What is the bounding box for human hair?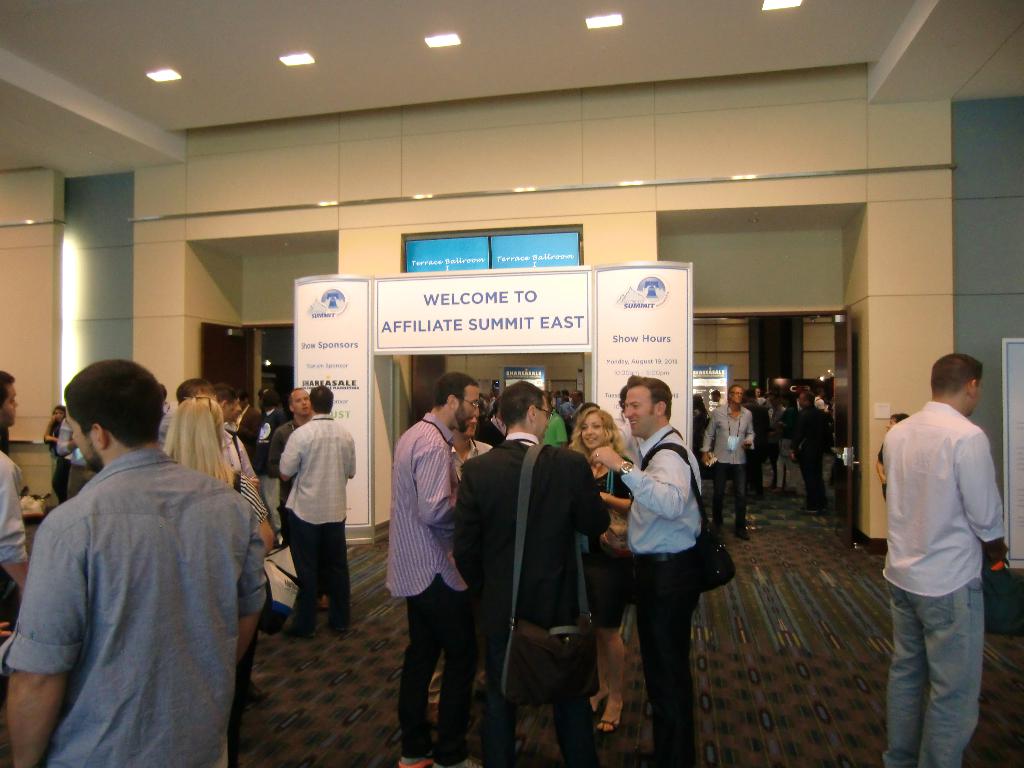
<bbox>889, 412, 910, 424</bbox>.
